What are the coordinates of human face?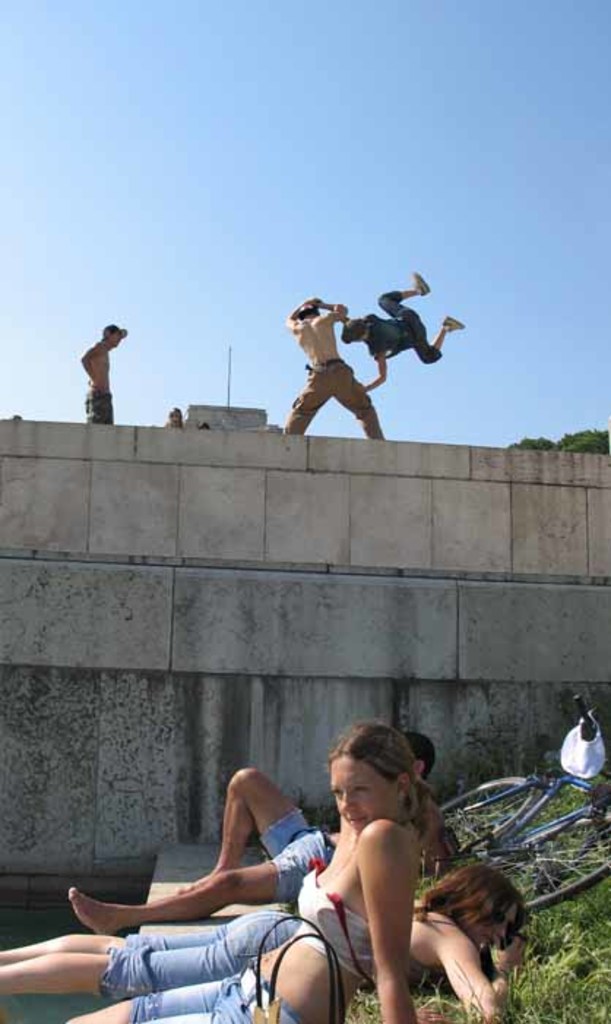
bbox(332, 758, 401, 824).
